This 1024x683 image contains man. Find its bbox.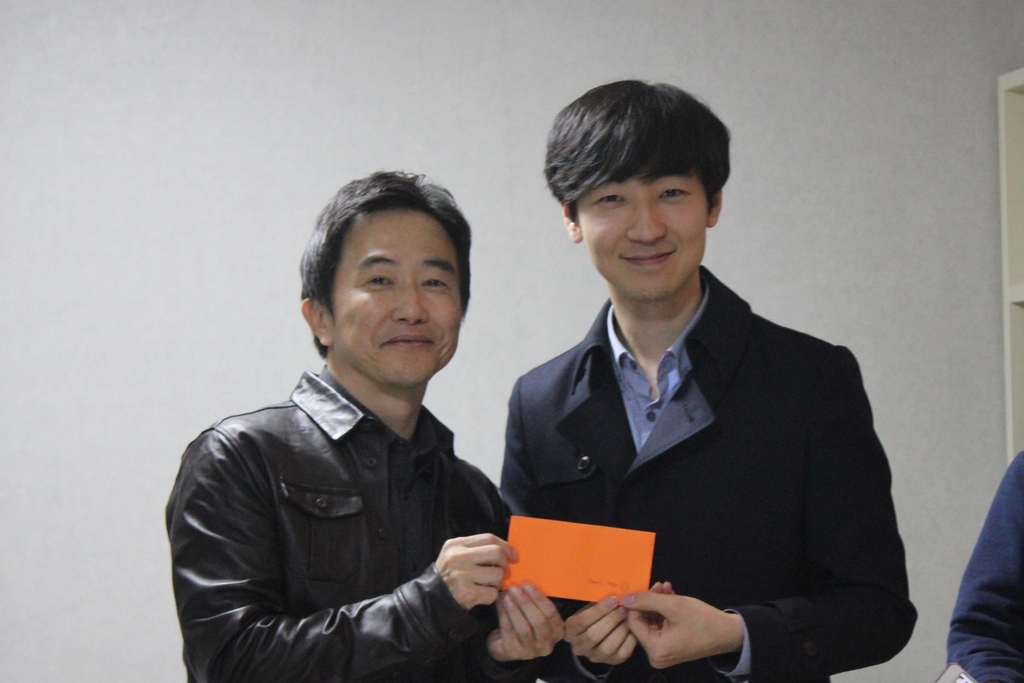
{"left": 166, "top": 169, "right": 583, "bottom": 682}.
